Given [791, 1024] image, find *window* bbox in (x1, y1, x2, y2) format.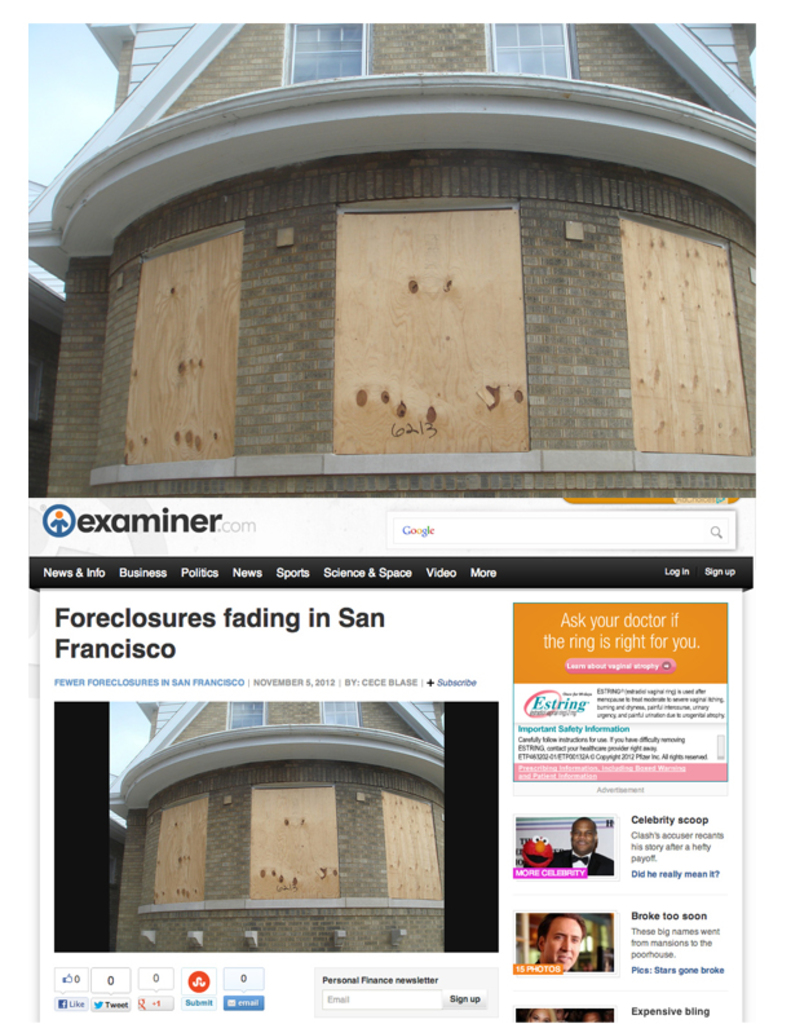
(487, 18, 573, 78).
